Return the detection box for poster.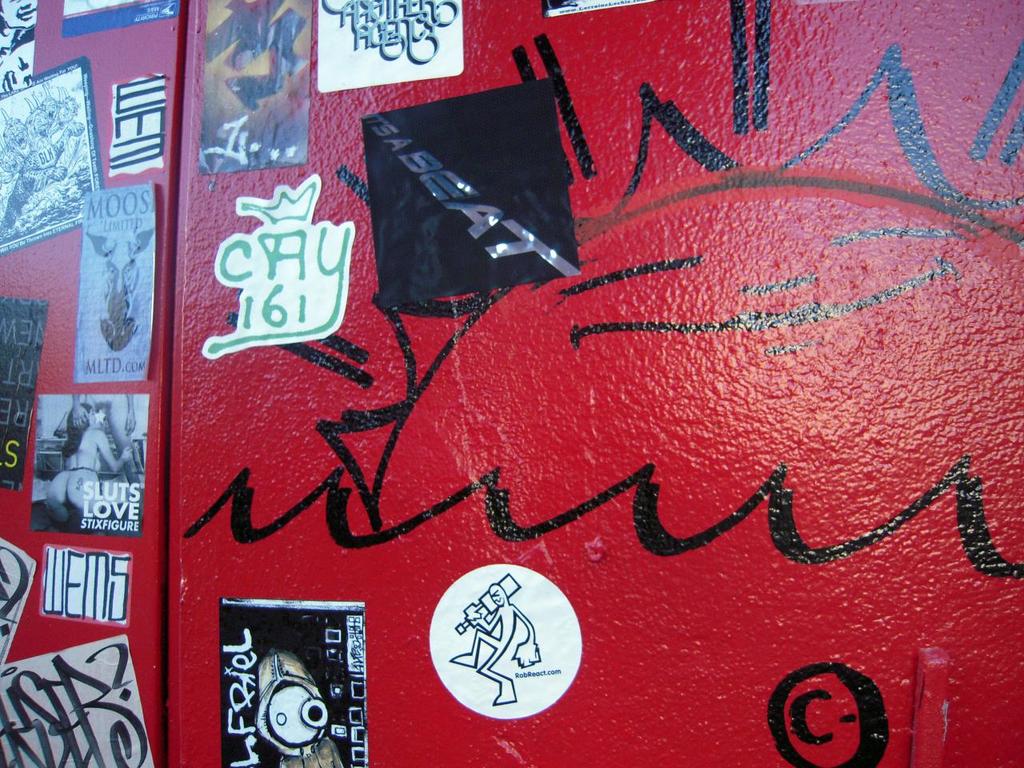
region(73, 182, 158, 382).
